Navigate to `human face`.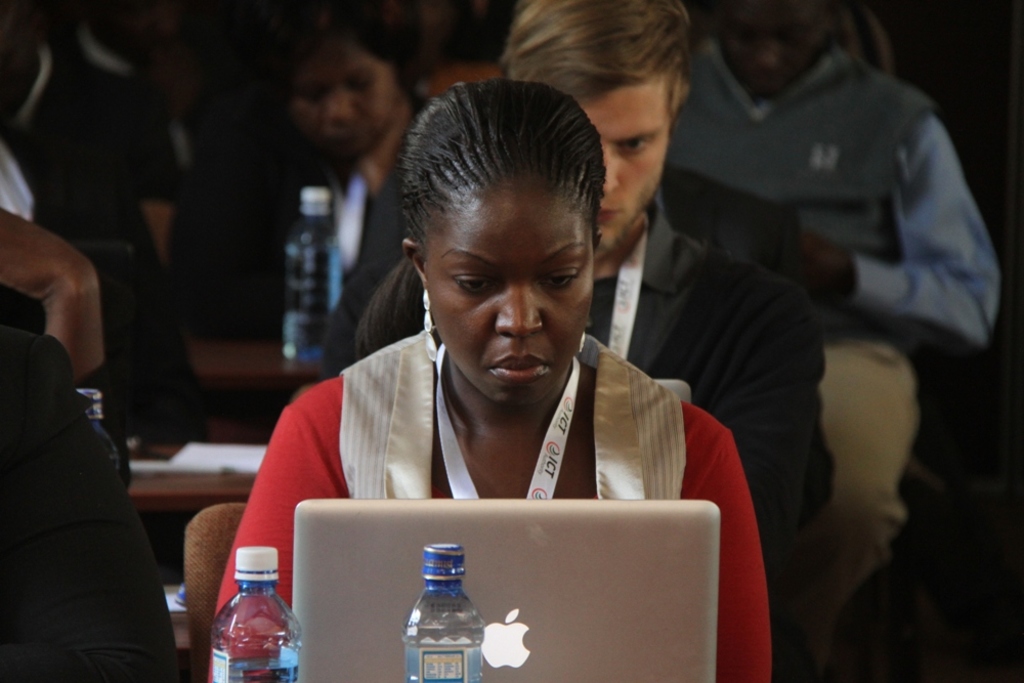
Navigation target: 578/77/672/253.
